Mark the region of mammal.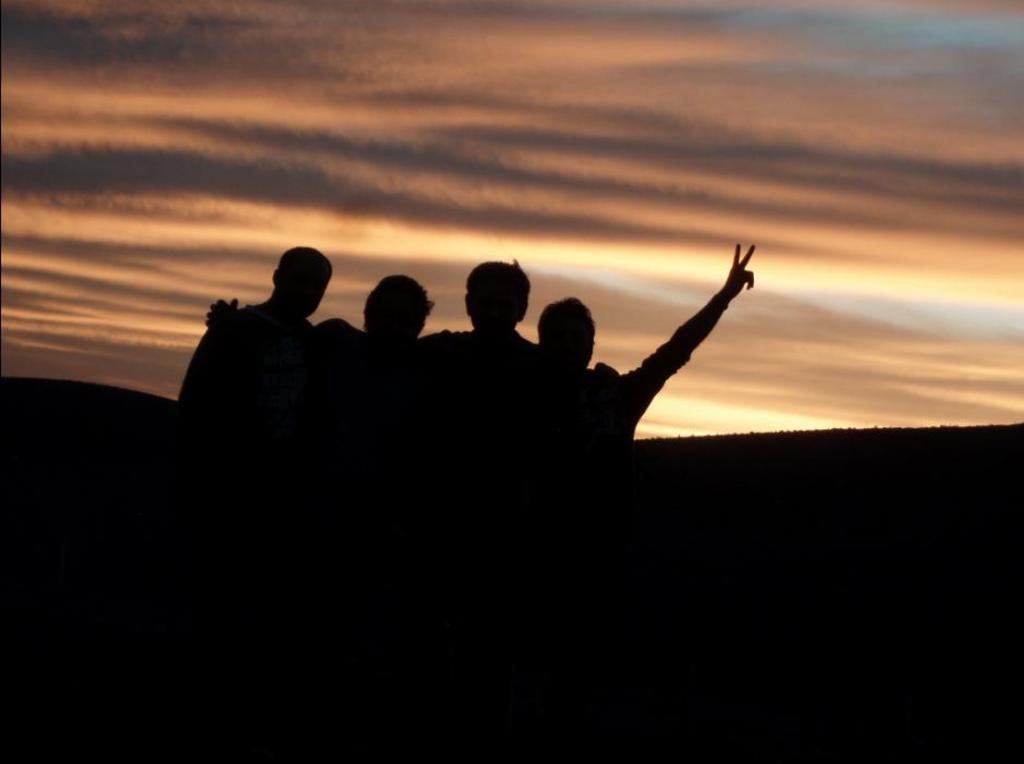
Region: [left=176, top=241, right=350, bottom=432].
